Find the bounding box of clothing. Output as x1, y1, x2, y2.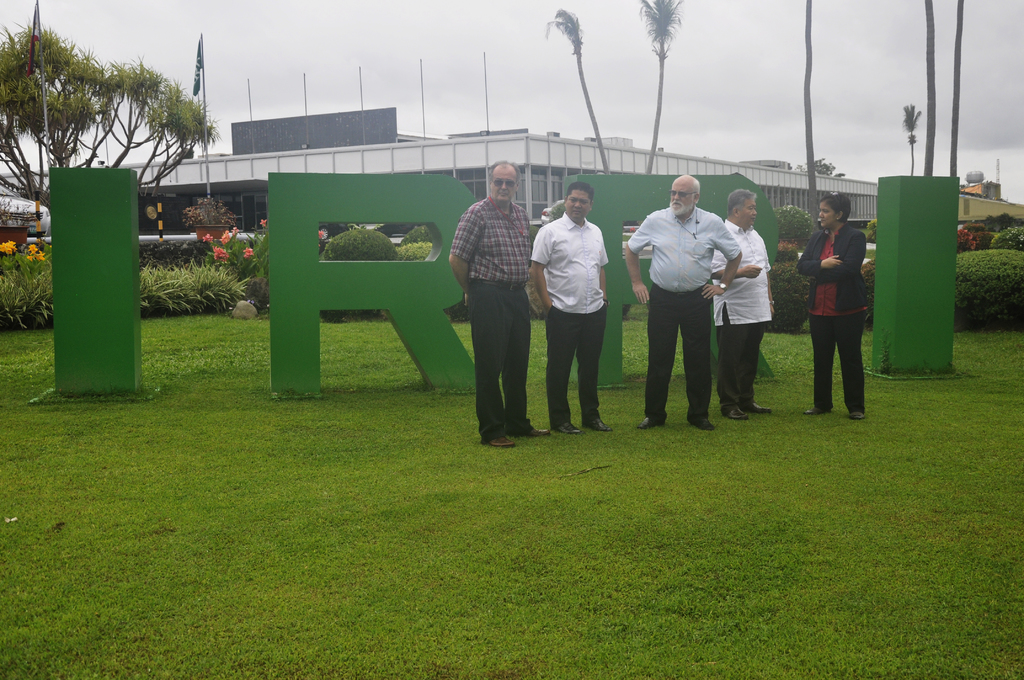
713, 215, 774, 404.
